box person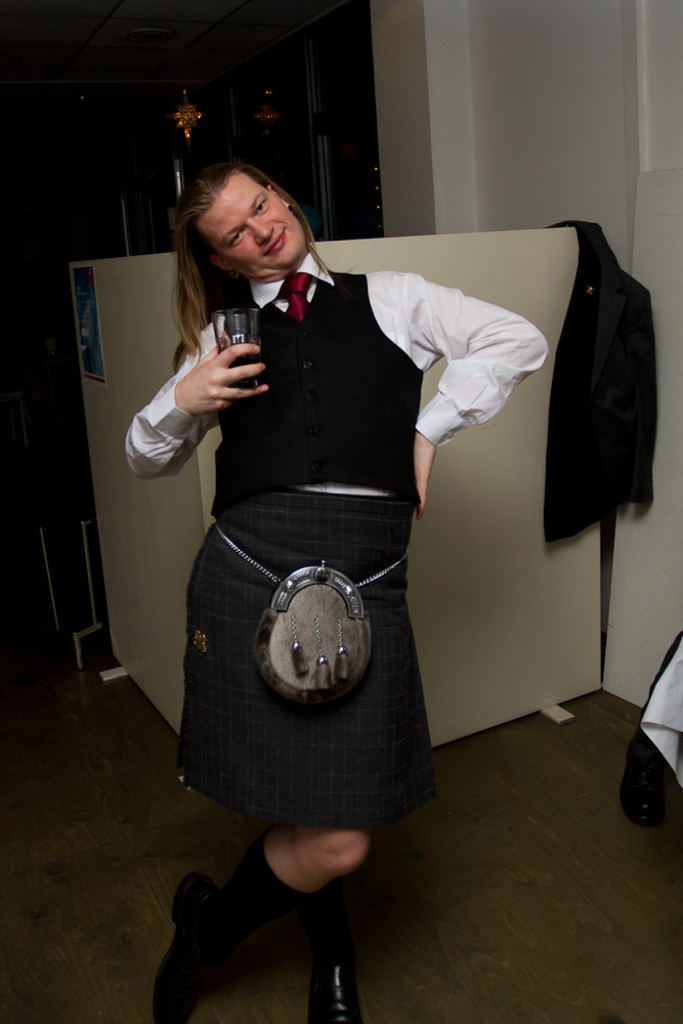
[128, 159, 555, 1023]
